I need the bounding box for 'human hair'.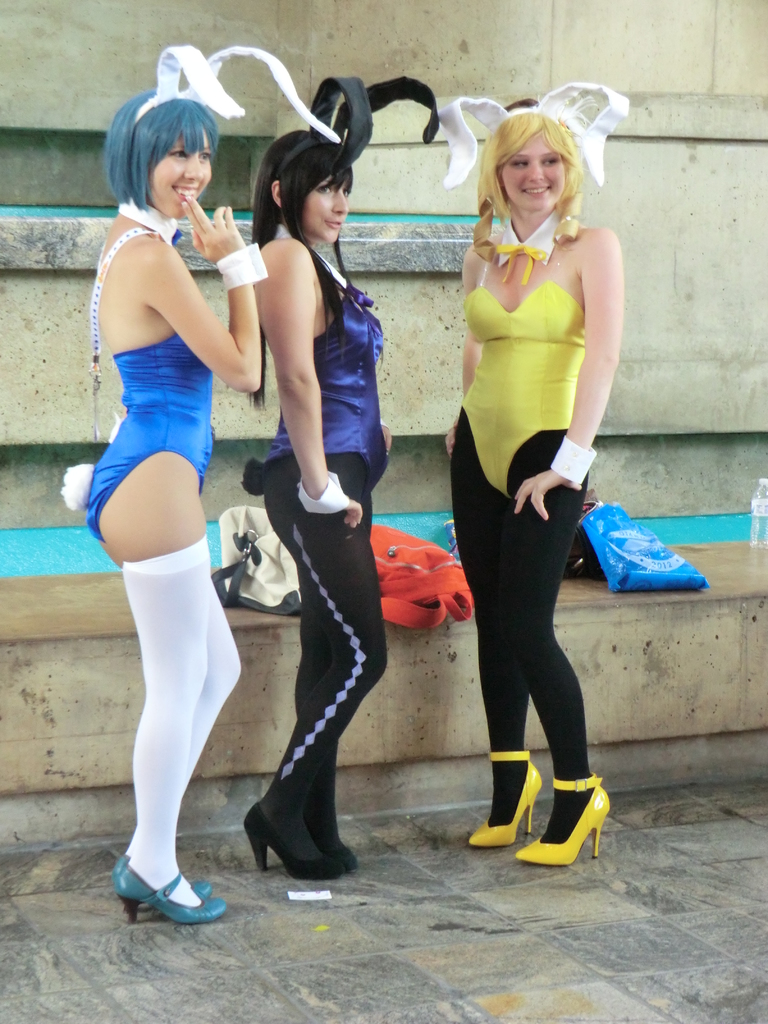
Here it is: <region>476, 103, 589, 260</region>.
